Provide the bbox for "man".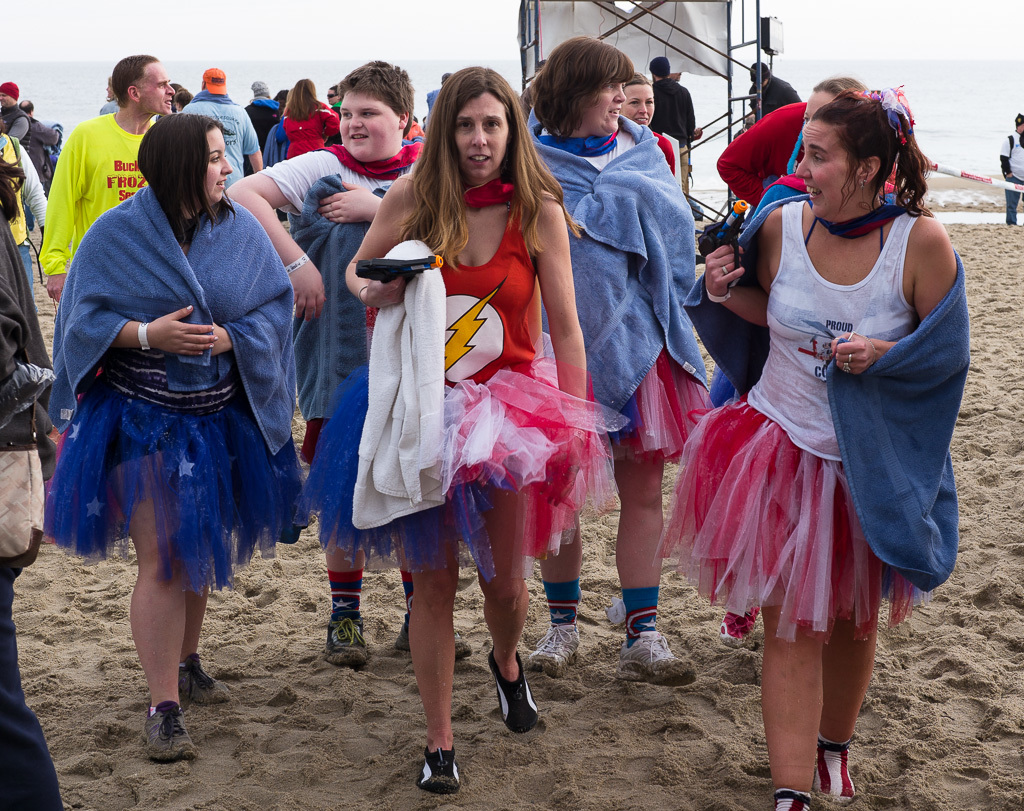
(20,99,60,171).
